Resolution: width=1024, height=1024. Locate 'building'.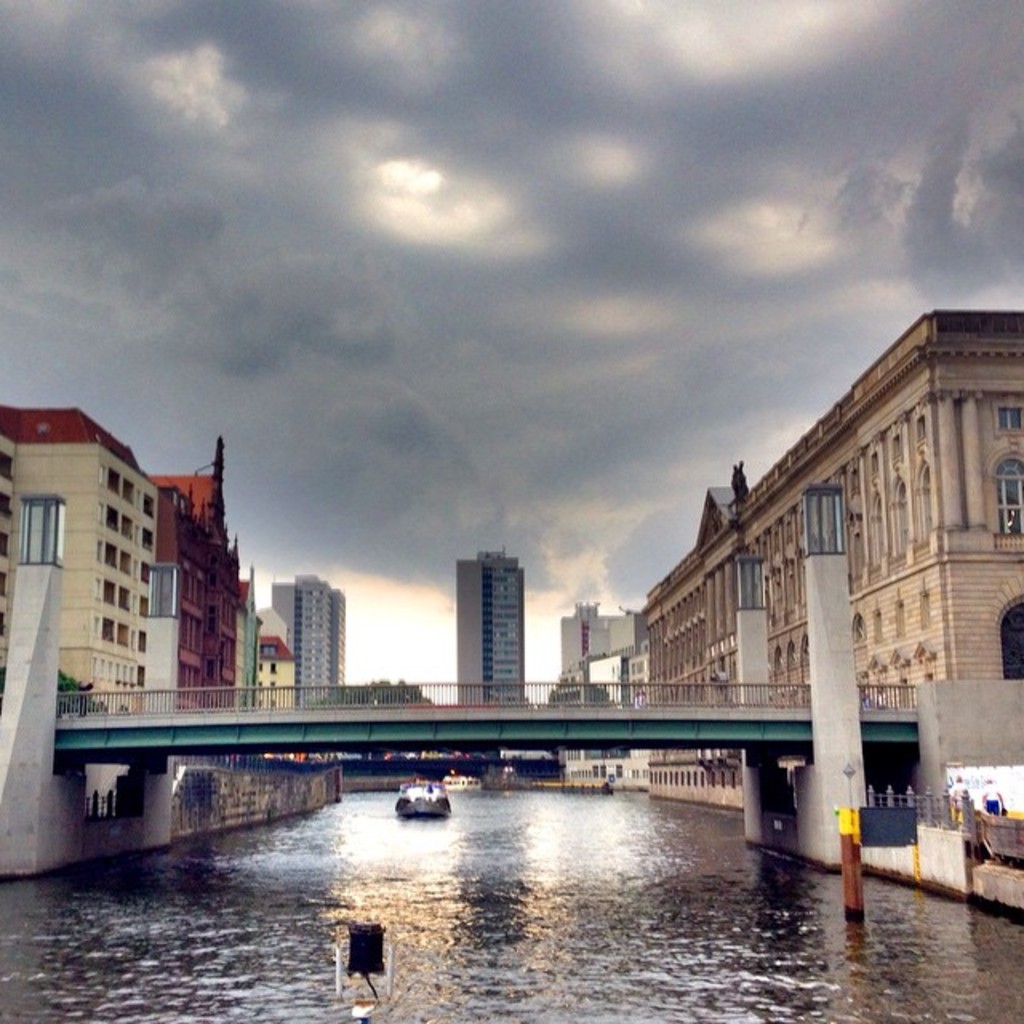
{"left": 565, "top": 603, "right": 642, "bottom": 760}.
